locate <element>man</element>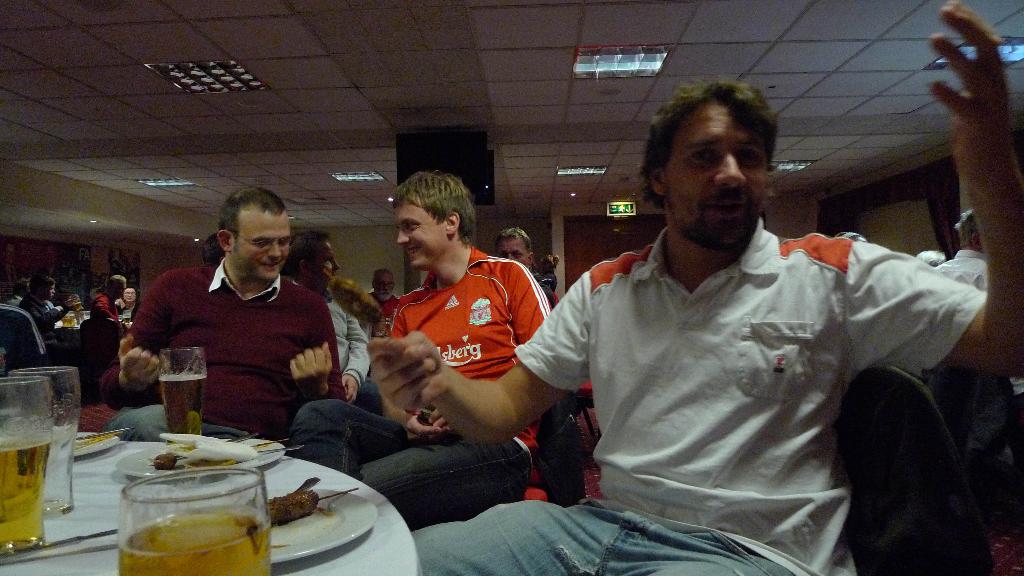
x1=20, y1=273, x2=81, y2=337
